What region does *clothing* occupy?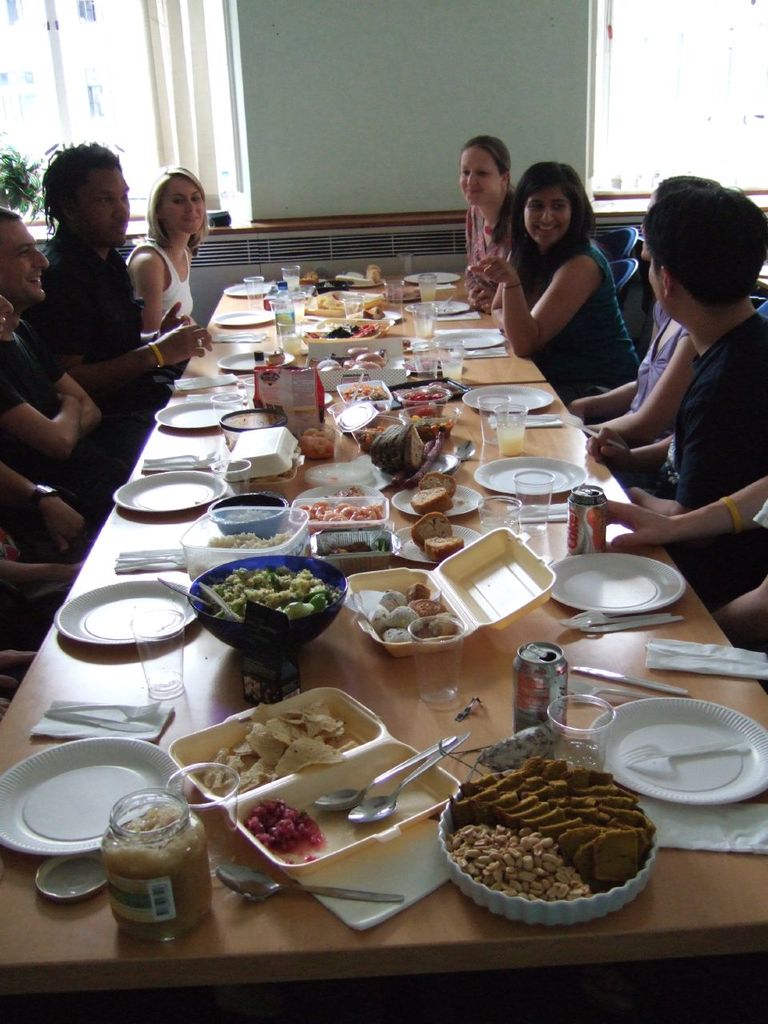
bbox(670, 294, 766, 618).
